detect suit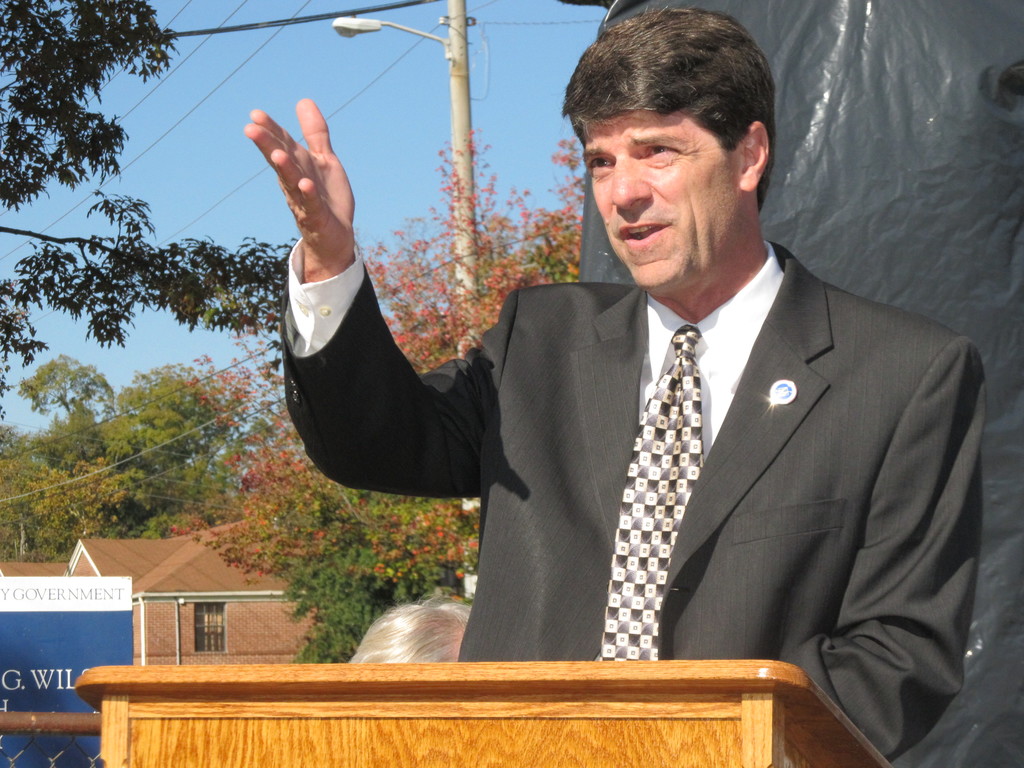
(344,146,966,708)
